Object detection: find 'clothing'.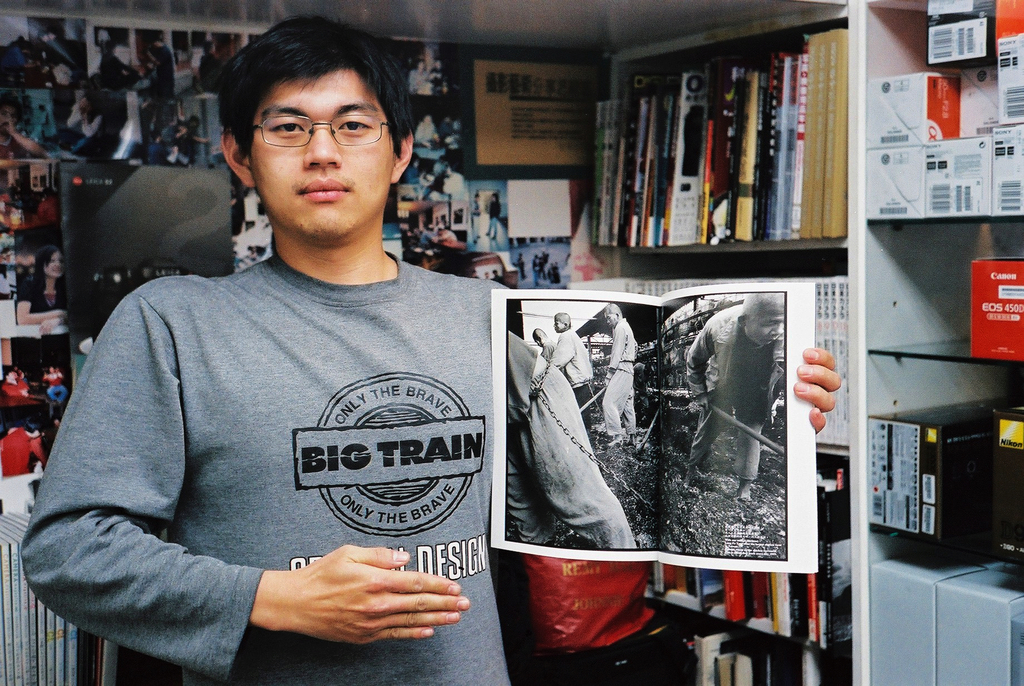
<region>598, 321, 637, 443</region>.
